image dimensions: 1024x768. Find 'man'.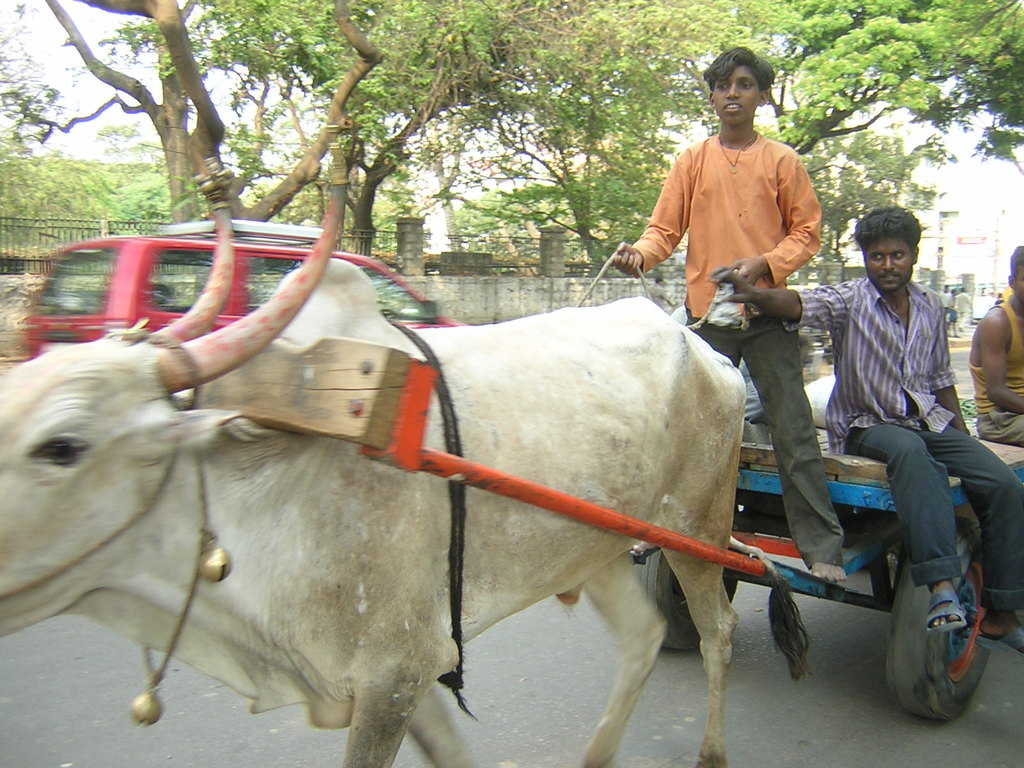
l=612, t=41, r=842, b=602.
